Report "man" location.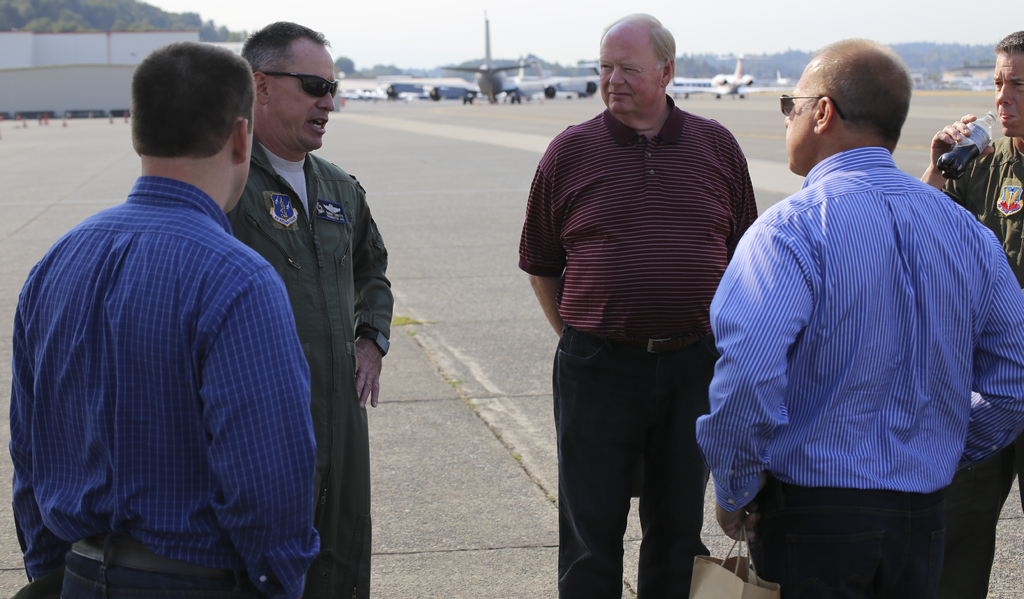
Report: pyautogui.locateOnScreen(515, 10, 766, 598).
